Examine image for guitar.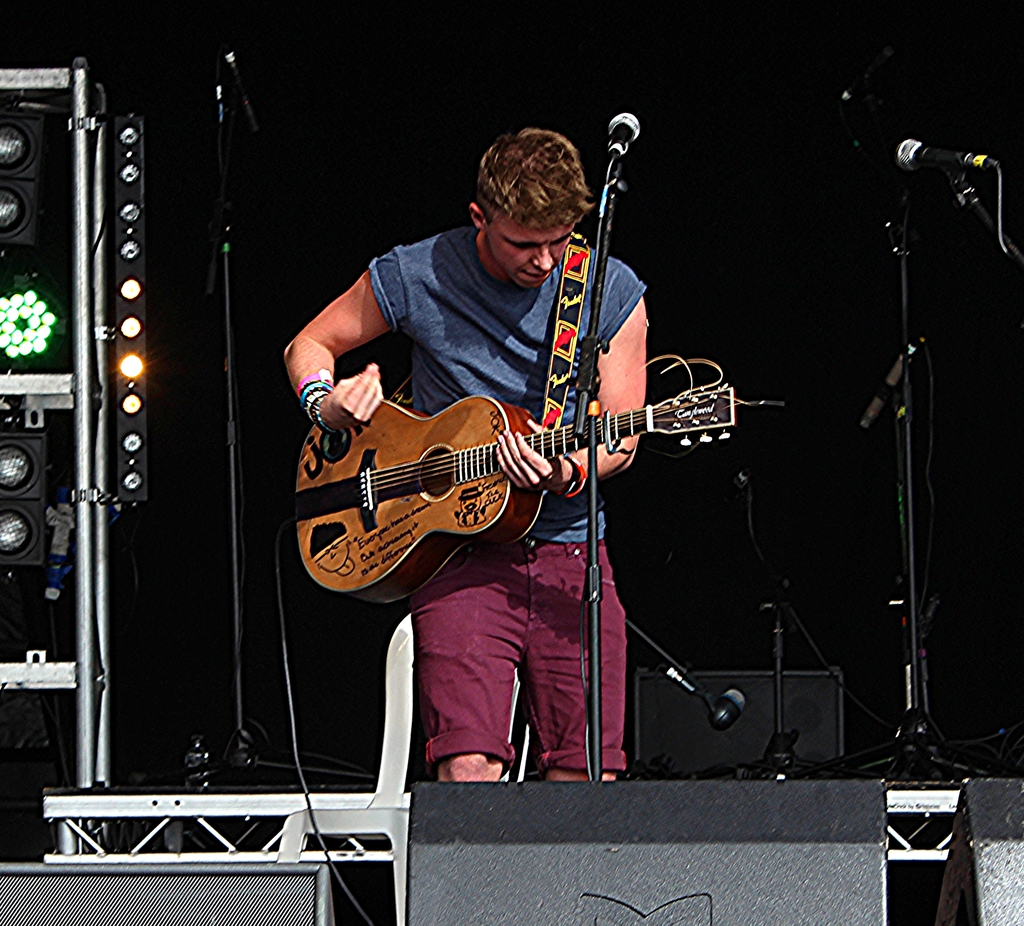
Examination result: box(289, 337, 760, 597).
